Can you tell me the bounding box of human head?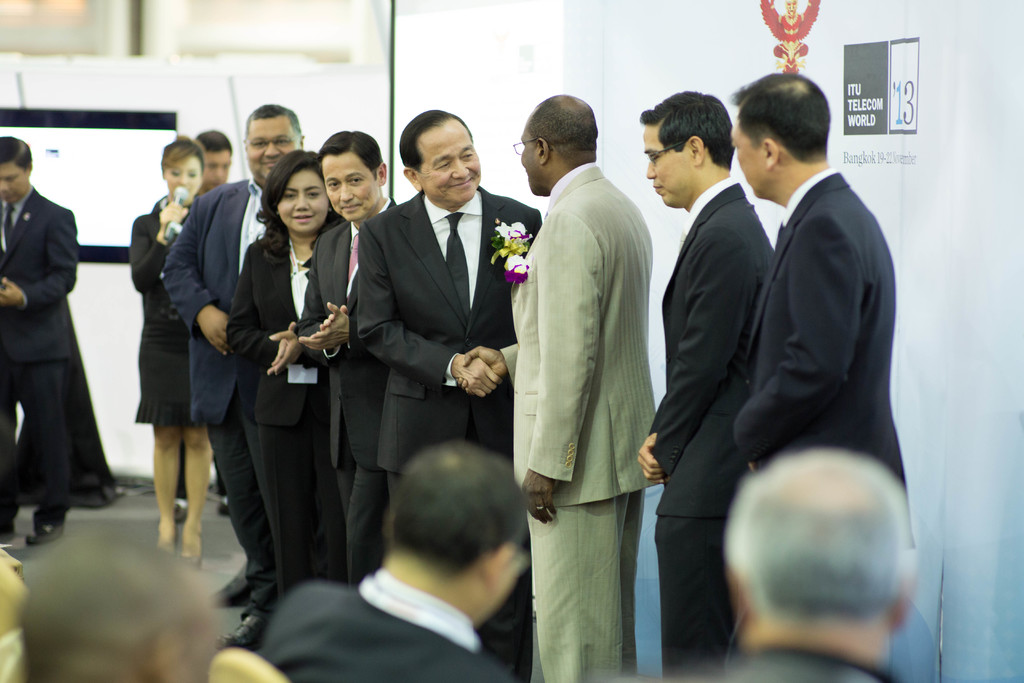
detection(241, 101, 307, 188).
